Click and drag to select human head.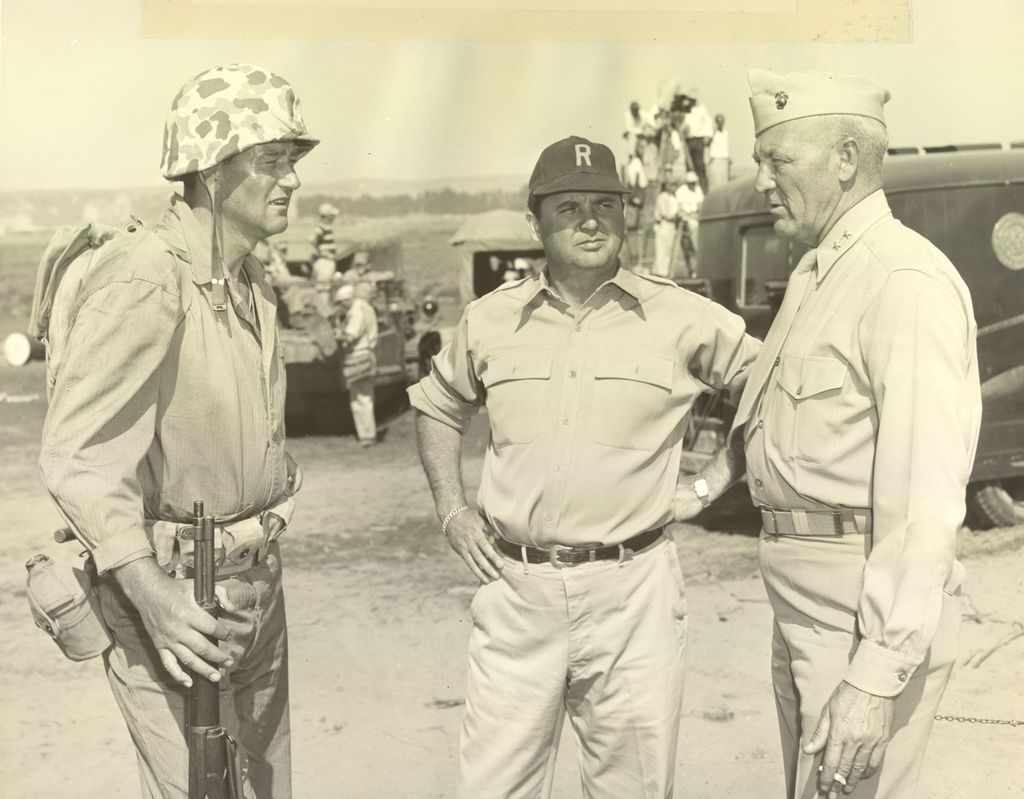
Selection: bbox=(509, 131, 642, 284).
